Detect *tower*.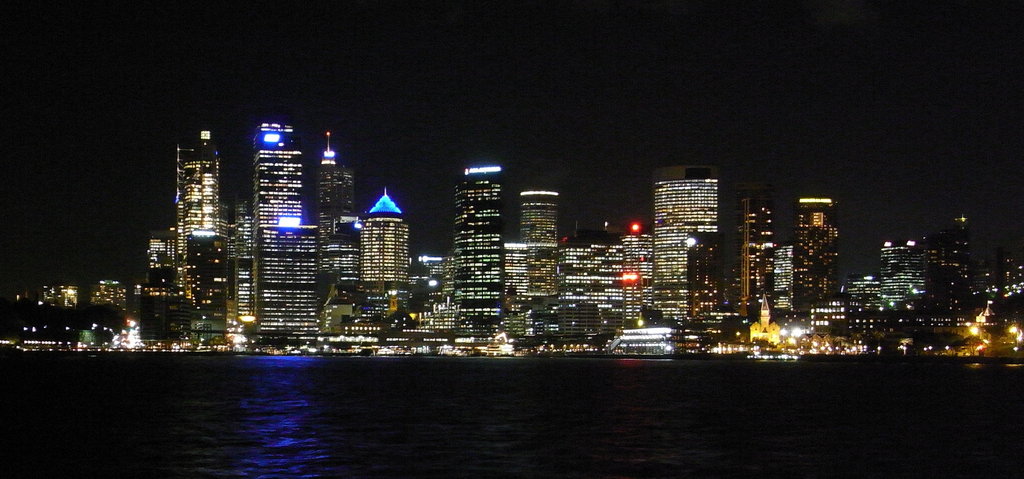
Detected at [left=626, top=241, right=665, bottom=338].
